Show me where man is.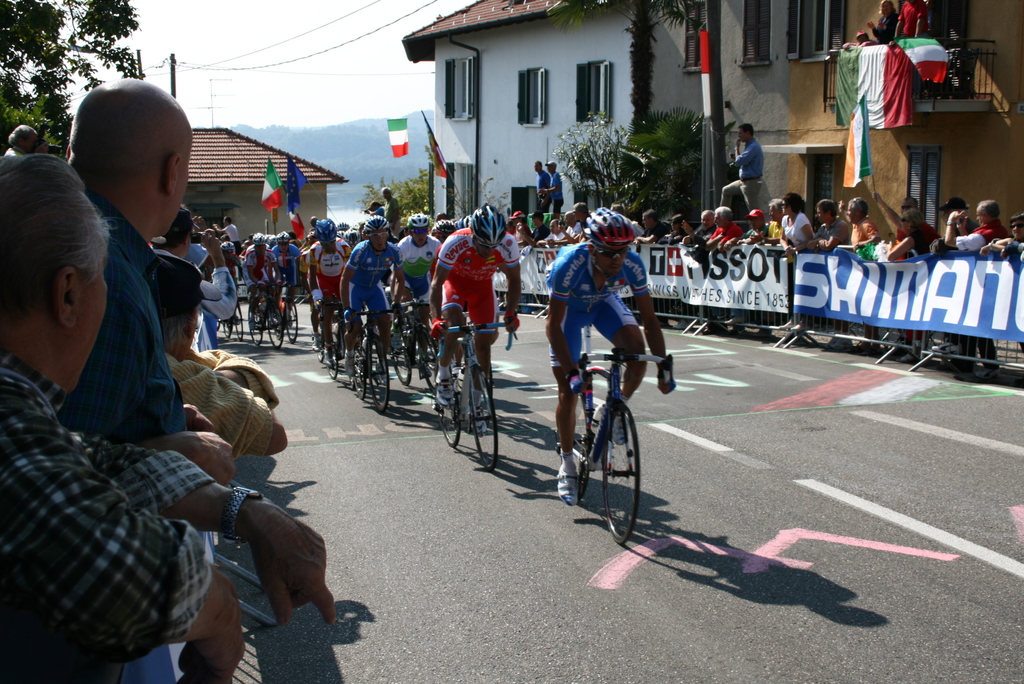
man is at left=681, top=207, right=716, bottom=323.
